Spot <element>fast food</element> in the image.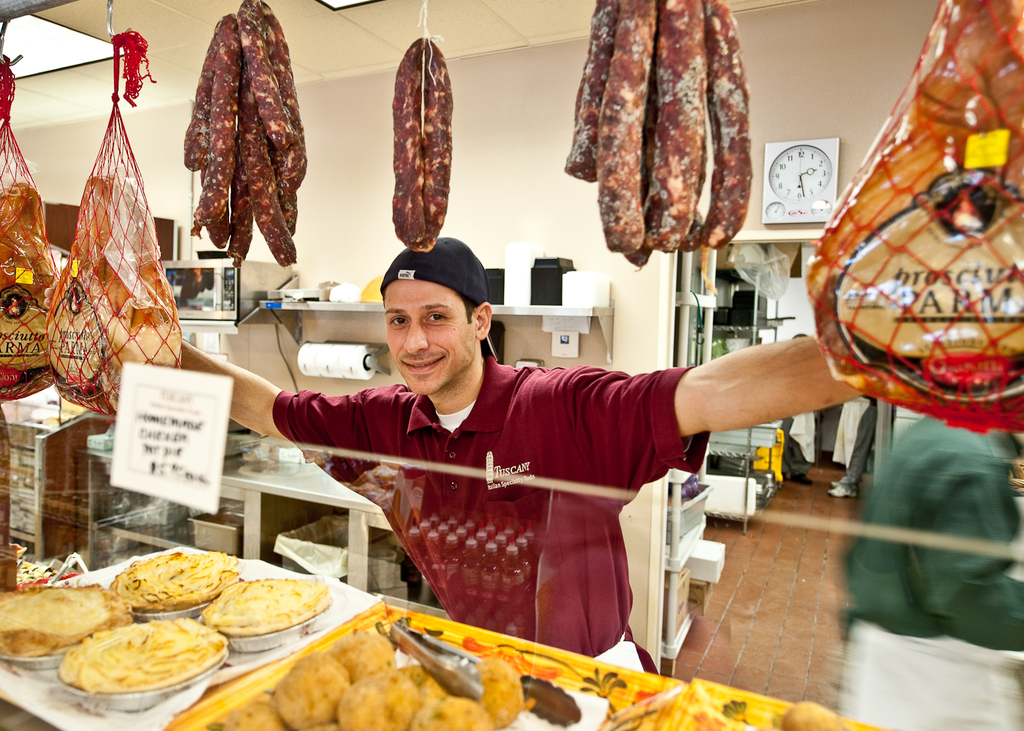
<element>fast food</element> found at 583 0 774 267.
